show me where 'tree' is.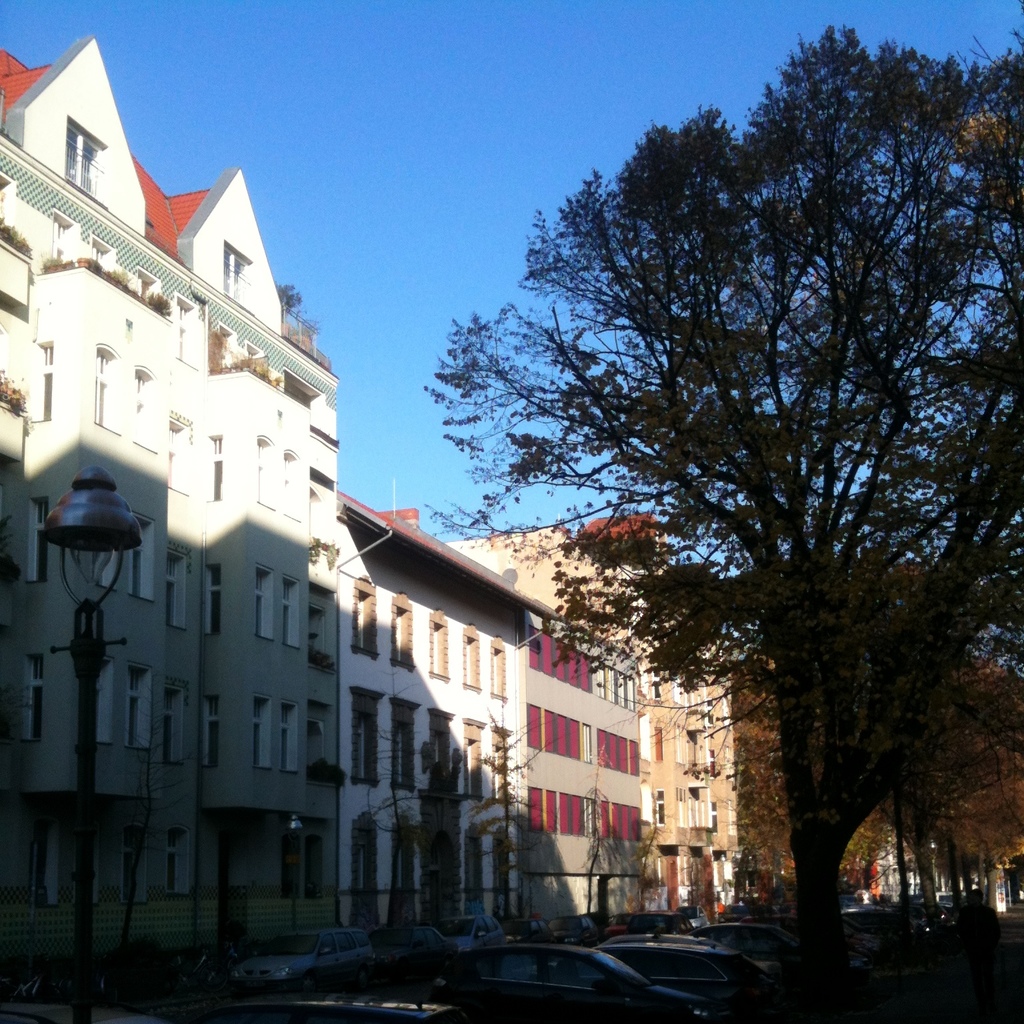
'tree' is at crop(475, 693, 533, 948).
